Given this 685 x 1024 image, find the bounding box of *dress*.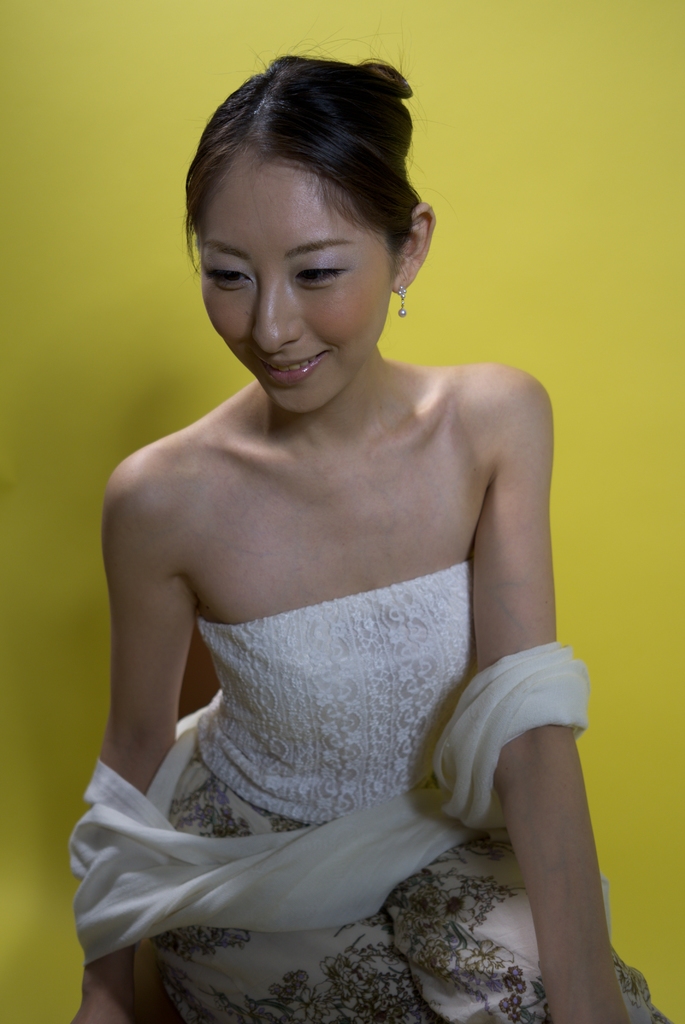
(131, 567, 668, 1023).
